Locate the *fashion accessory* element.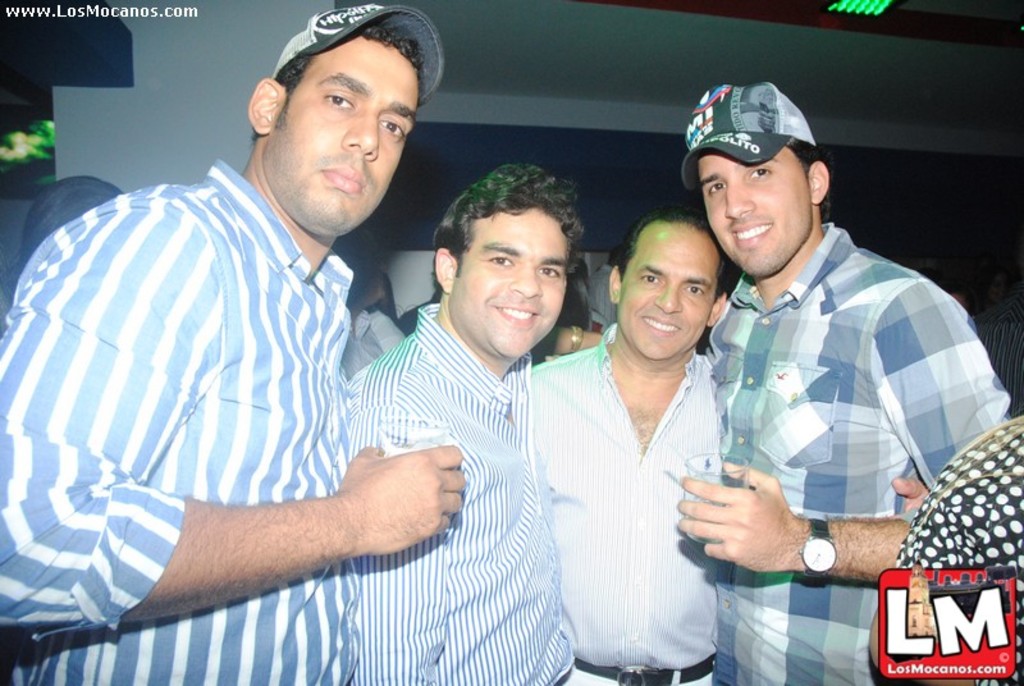
Element bbox: Rect(799, 514, 840, 582).
